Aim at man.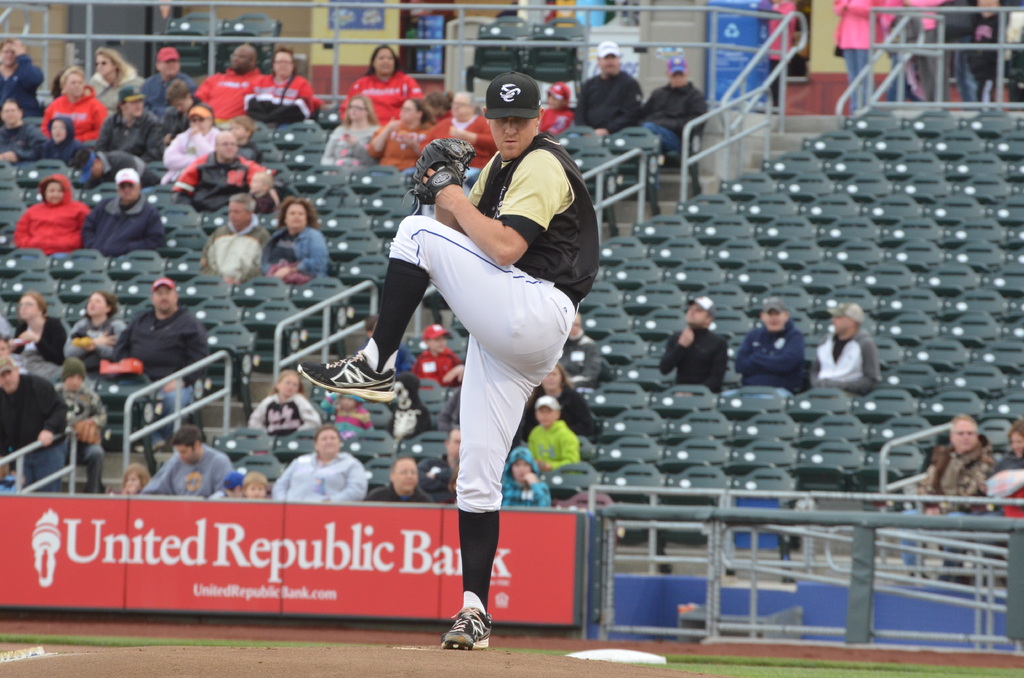
Aimed at <region>634, 49, 710, 172</region>.
